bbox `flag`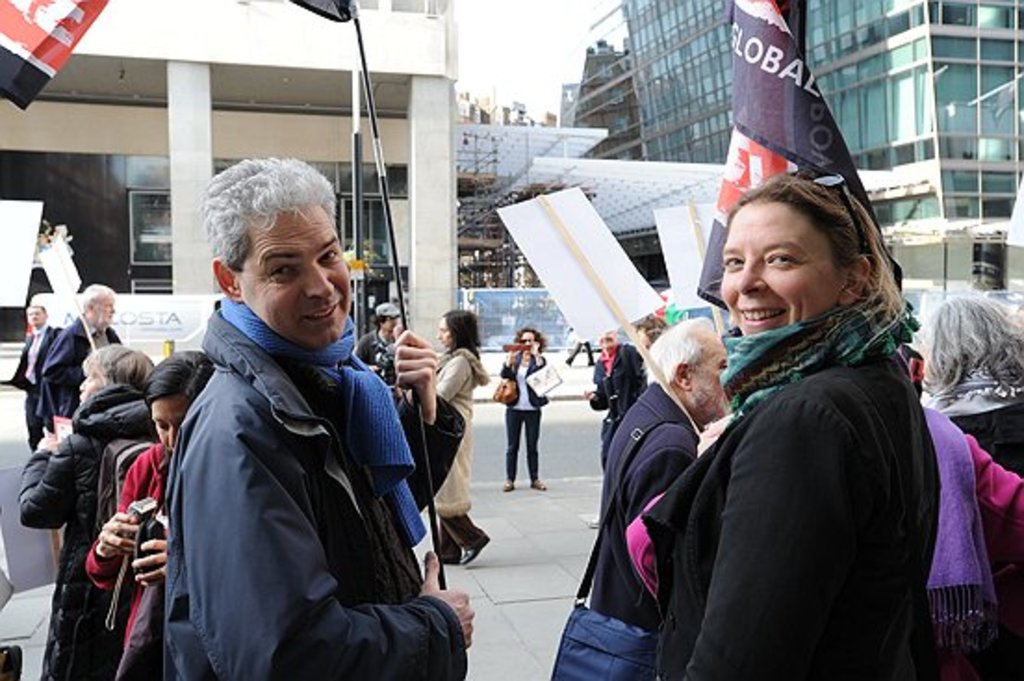
<box>685,0,916,373</box>
